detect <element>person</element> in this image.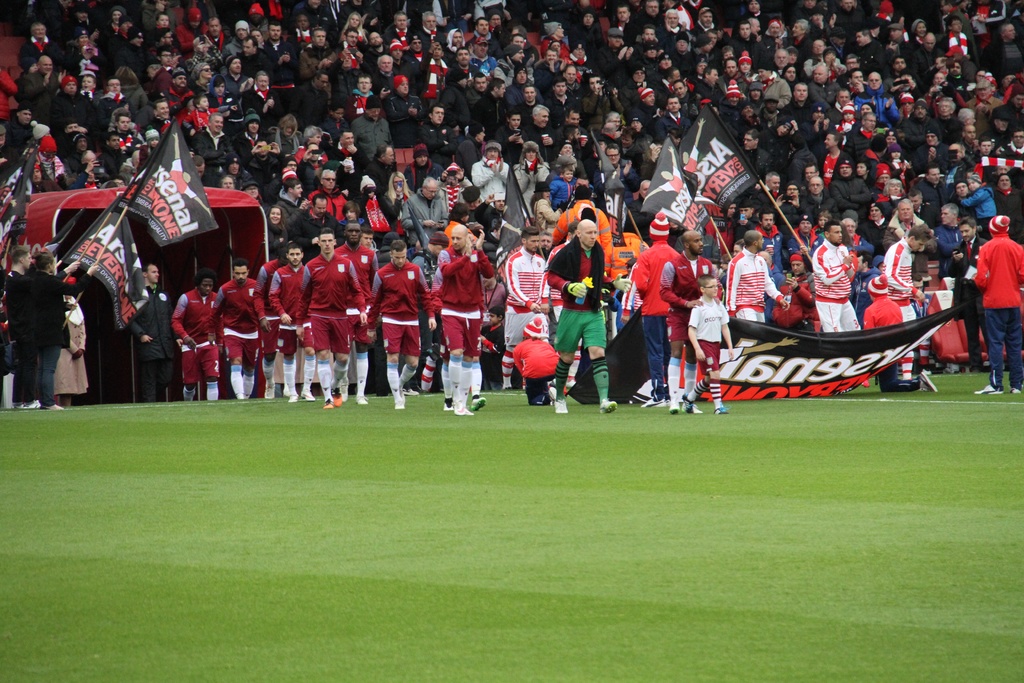
Detection: <bbox>124, 261, 178, 404</bbox>.
